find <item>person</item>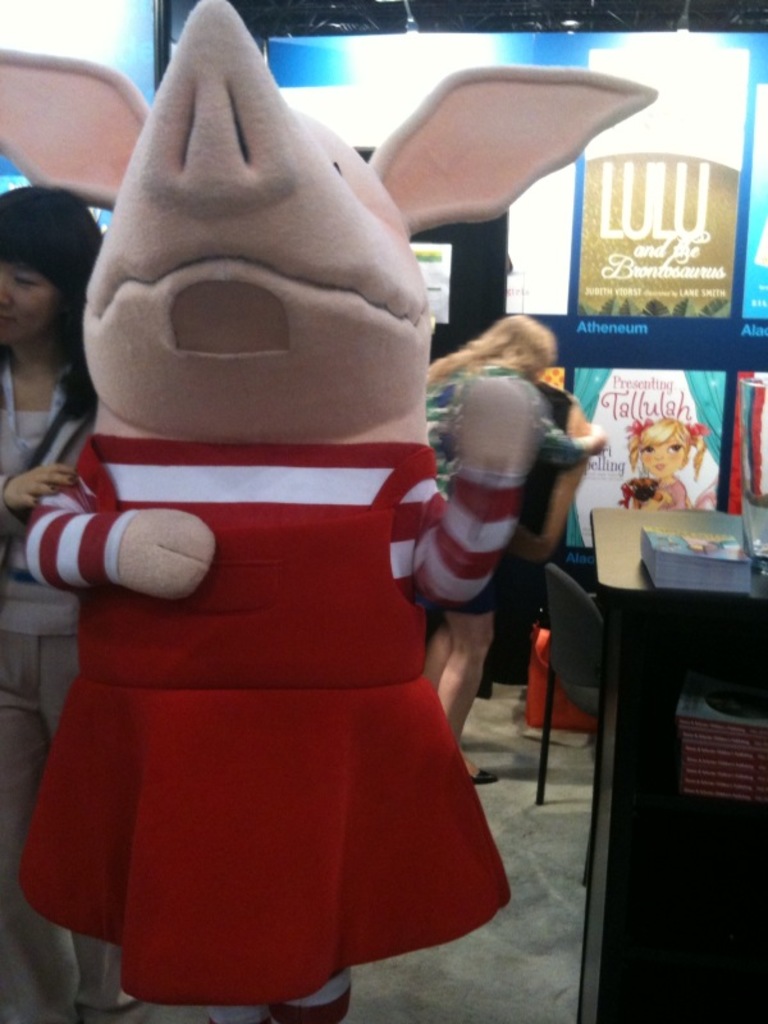
(0,180,143,1023)
